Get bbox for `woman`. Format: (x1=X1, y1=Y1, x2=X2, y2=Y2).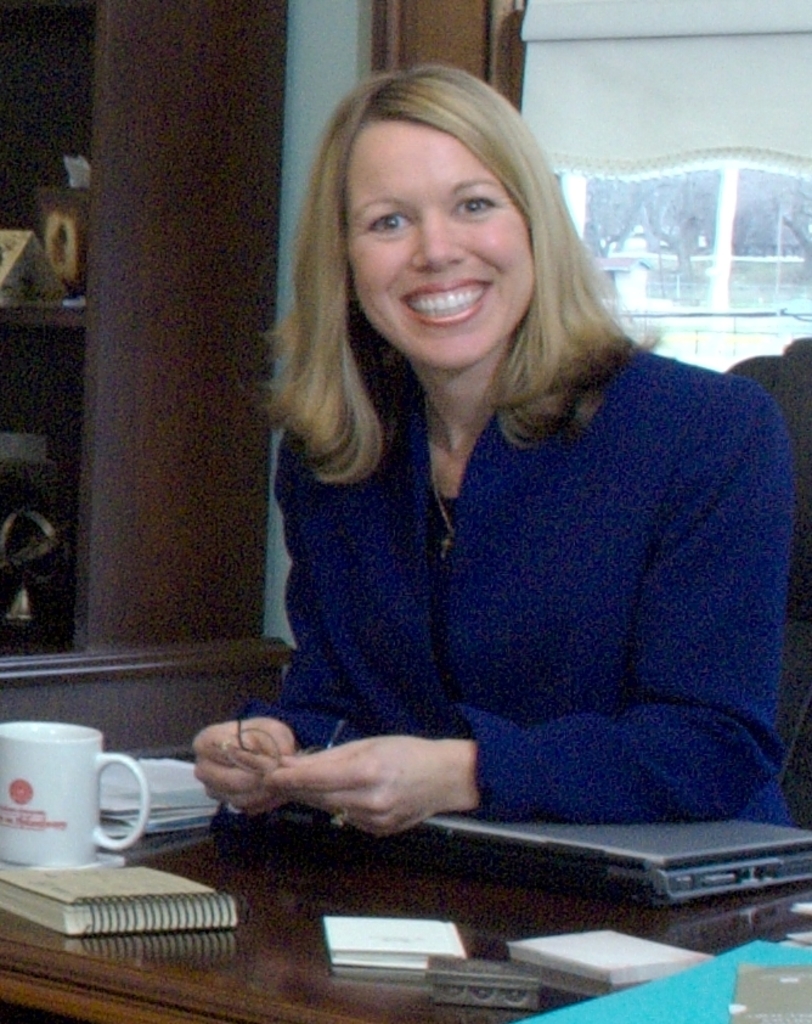
(x1=179, y1=89, x2=789, y2=910).
